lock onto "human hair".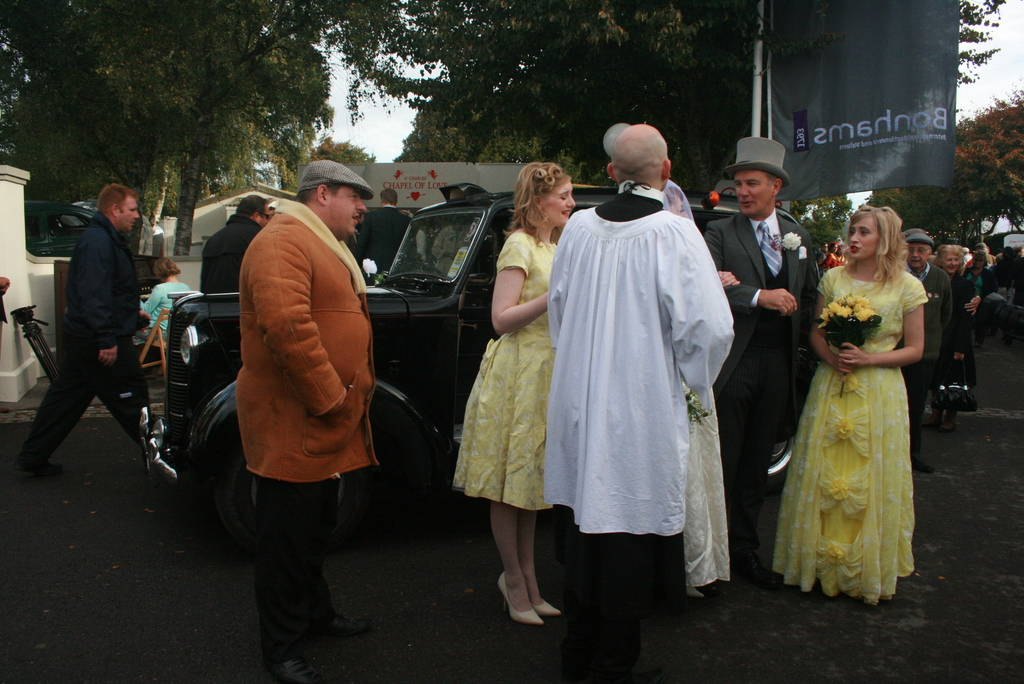
Locked: x1=935 y1=244 x2=965 y2=269.
